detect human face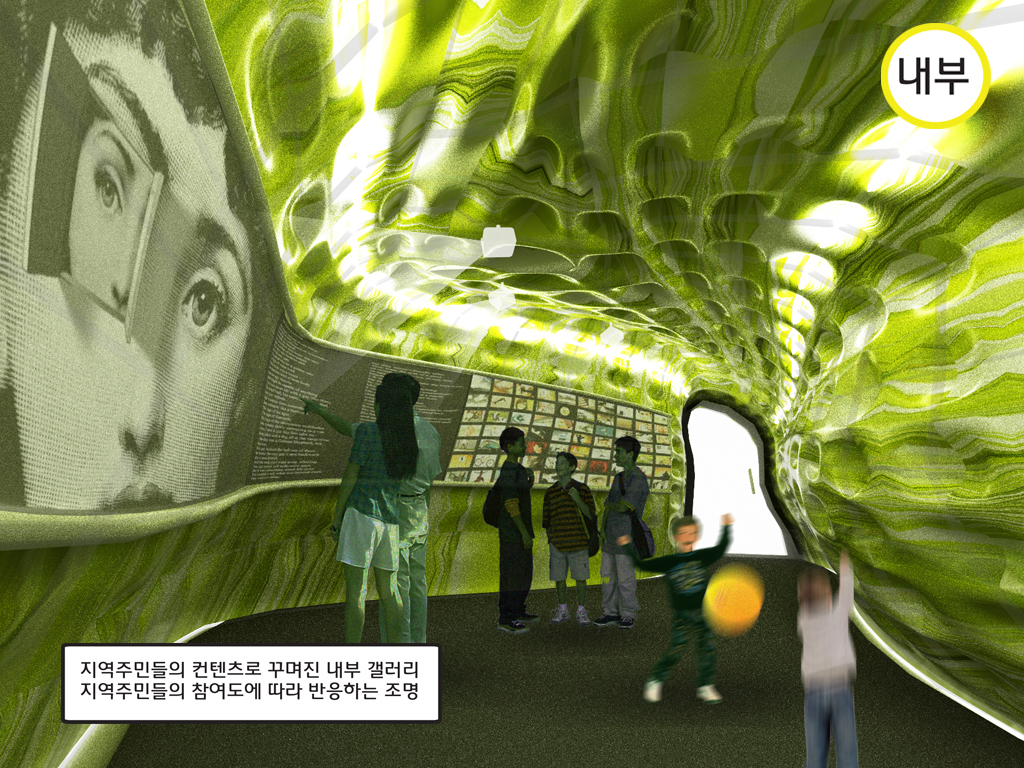
[left=614, top=447, right=630, bottom=467]
